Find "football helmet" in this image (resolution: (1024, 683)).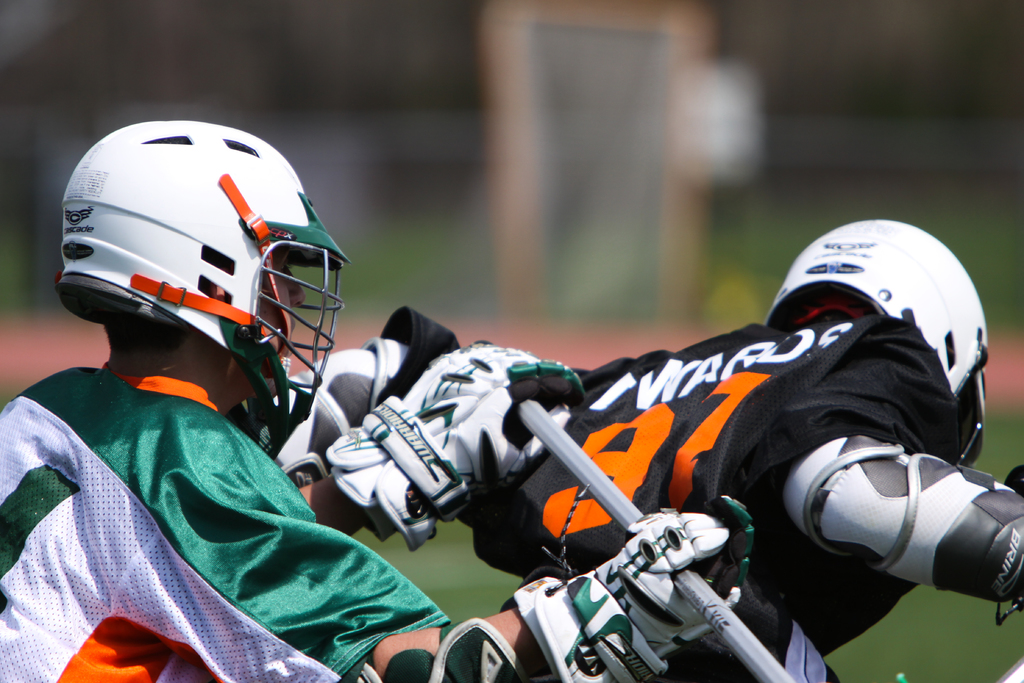
x1=70, y1=122, x2=344, y2=435.
